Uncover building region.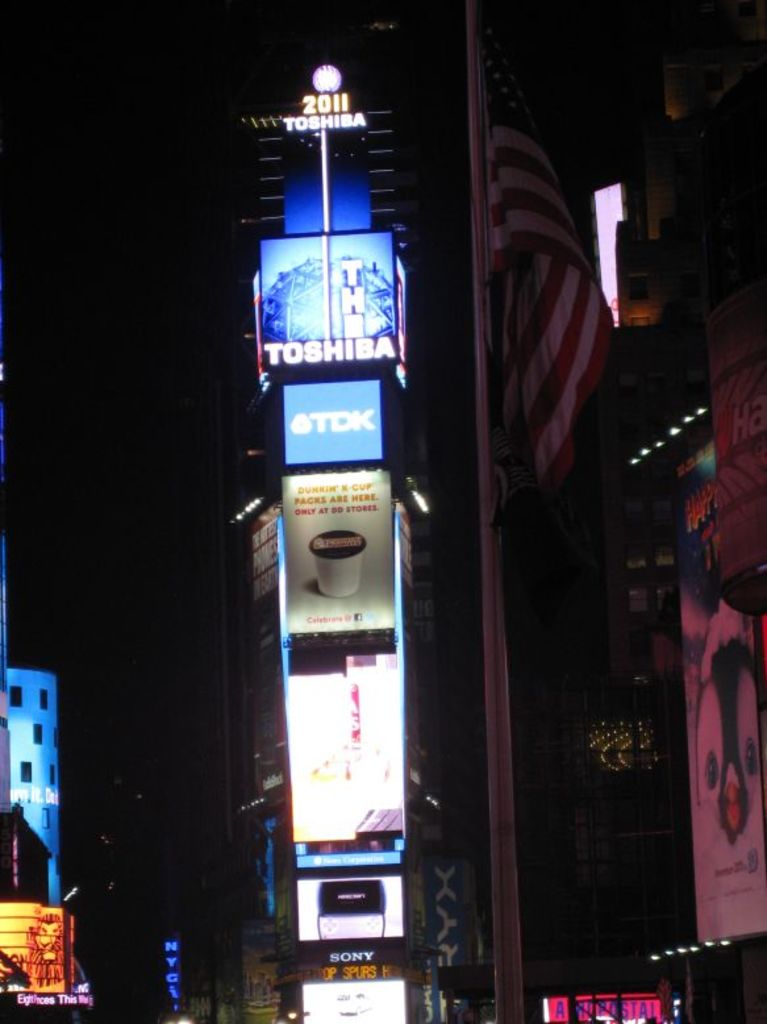
Uncovered: 182:55:492:1023.
